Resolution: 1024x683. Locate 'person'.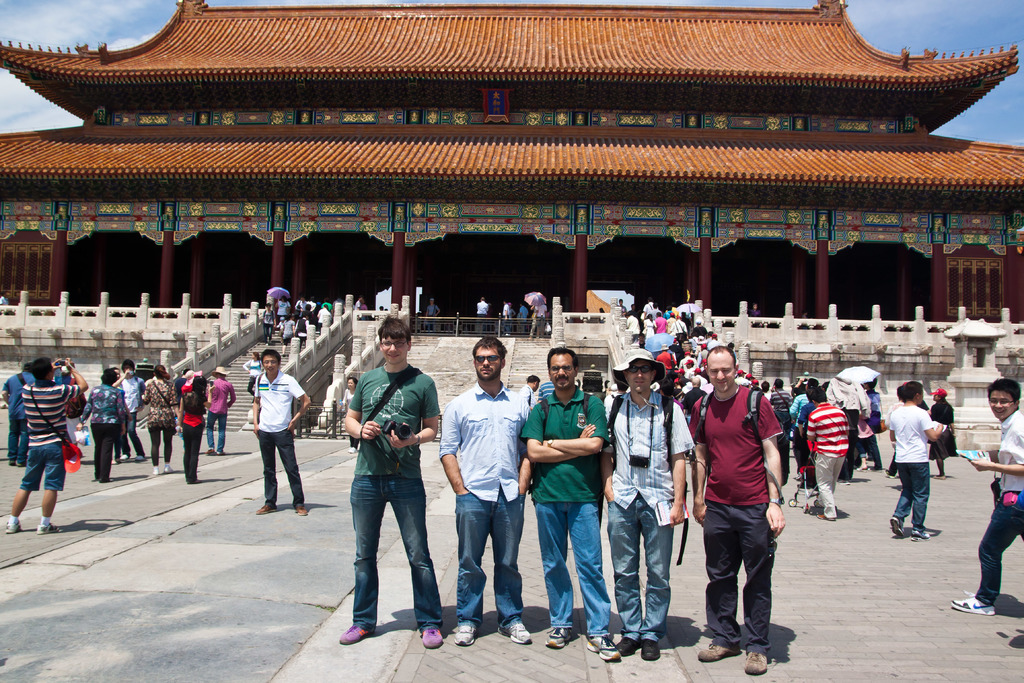
{"left": 517, "top": 304, "right": 531, "bottom": 327}.
